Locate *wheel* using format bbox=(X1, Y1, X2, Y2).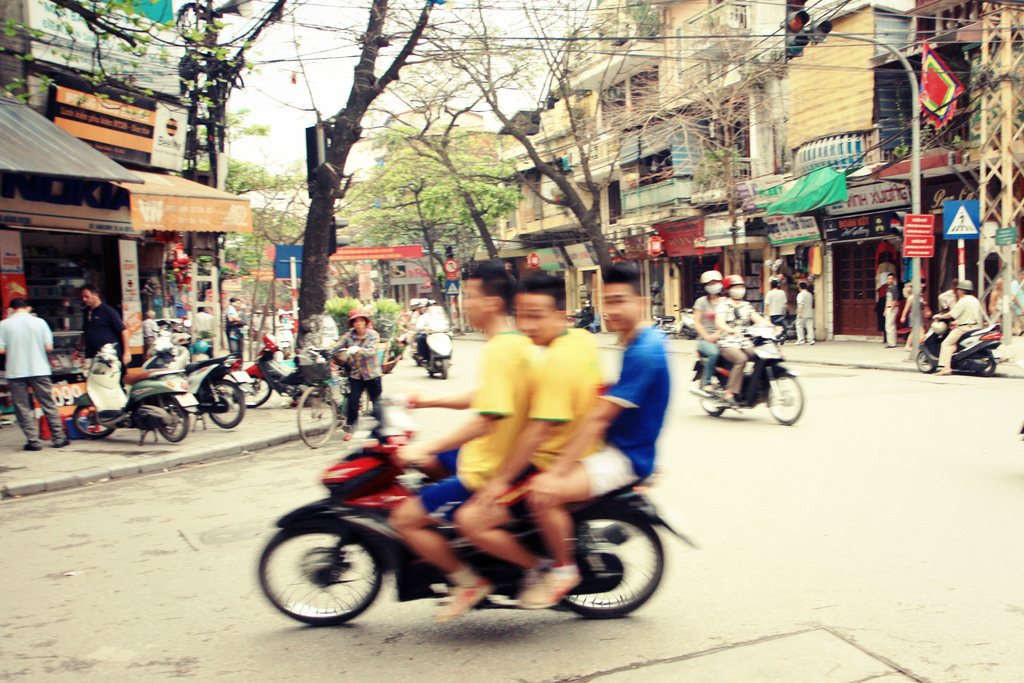
bbox=(916, 353, 936, 374).
